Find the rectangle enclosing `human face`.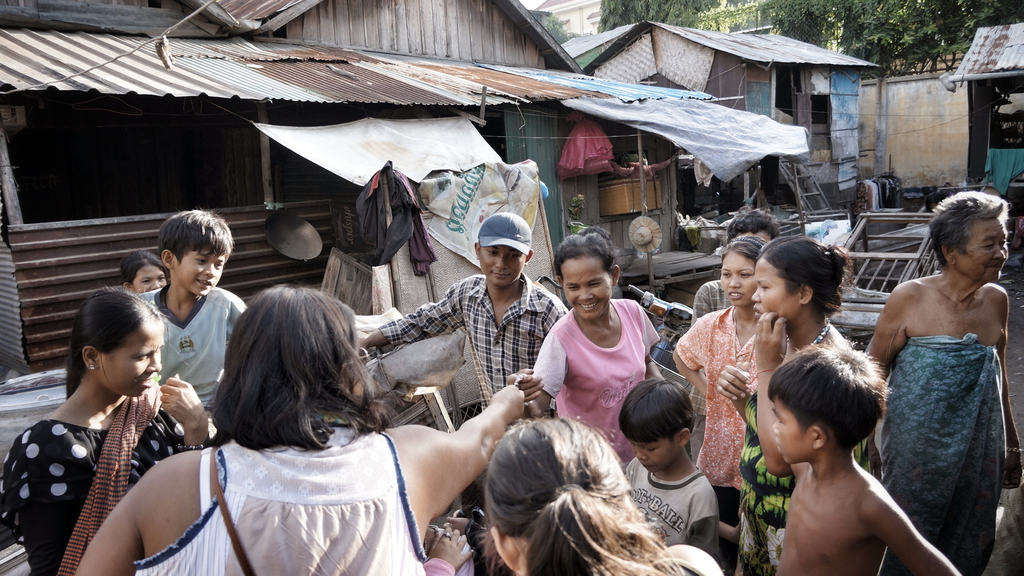
[left=477, top=244, right=526, bottom=289].
